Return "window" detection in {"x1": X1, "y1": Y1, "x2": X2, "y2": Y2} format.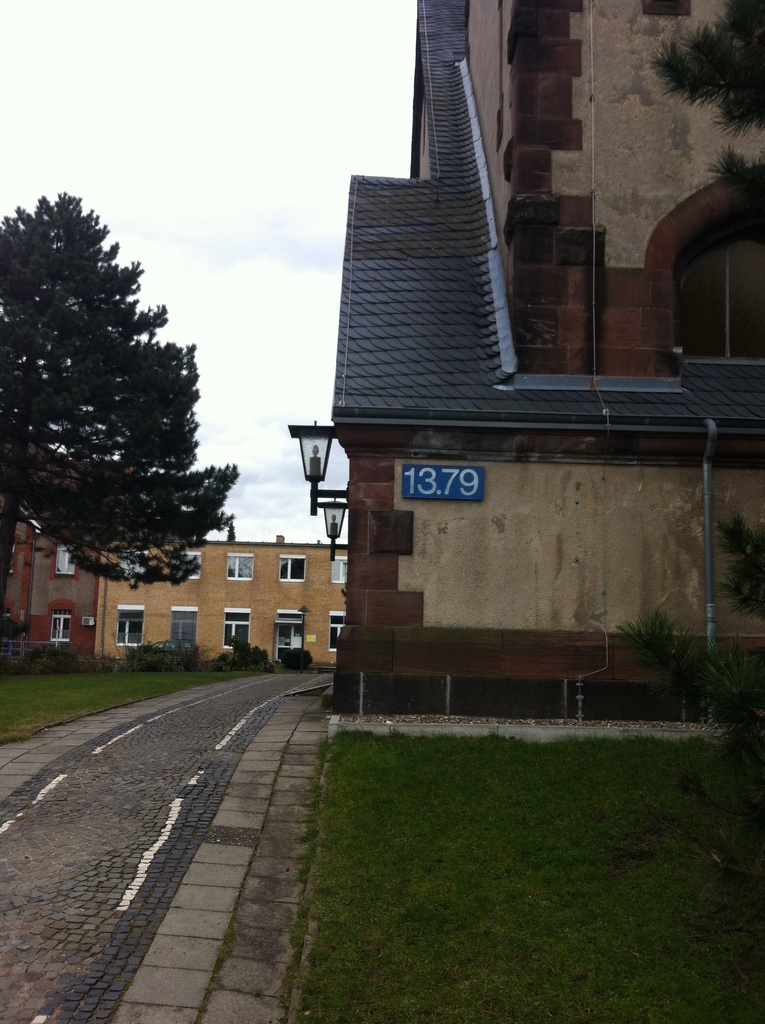
{"x1": 181, "y1": 554, "x2": 204, "y2": 585}.
